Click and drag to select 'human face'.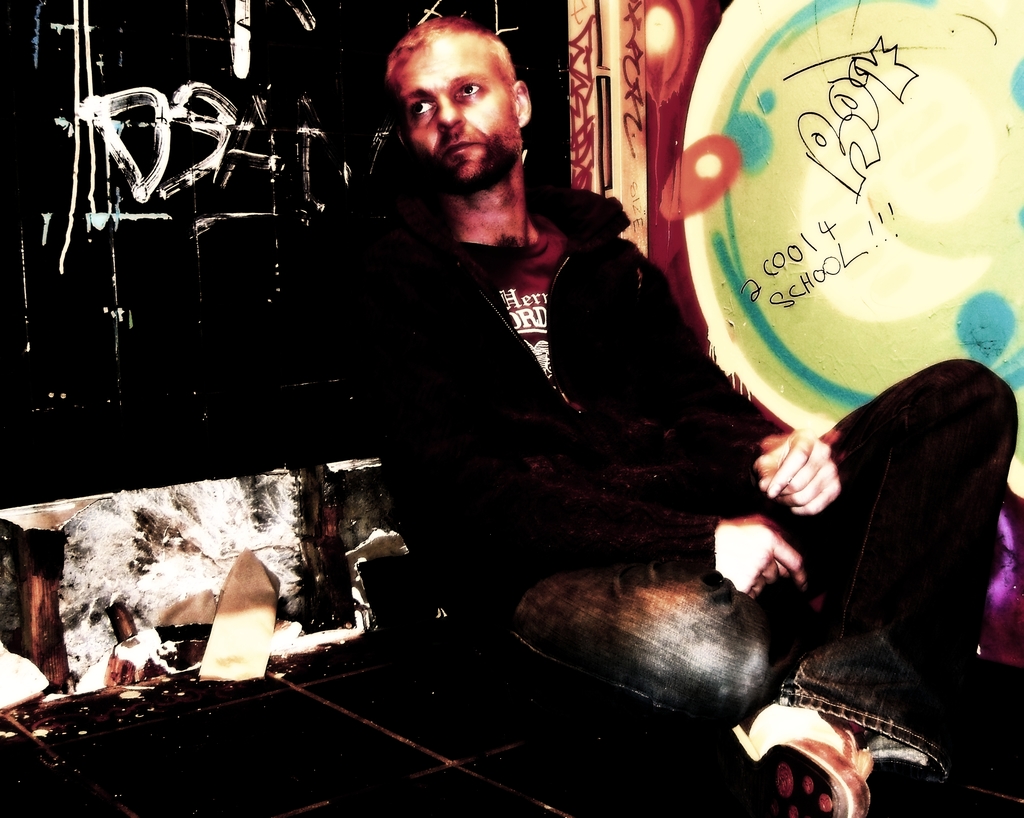
Selection: [left=394, top=36, right=508, bottom=179].
